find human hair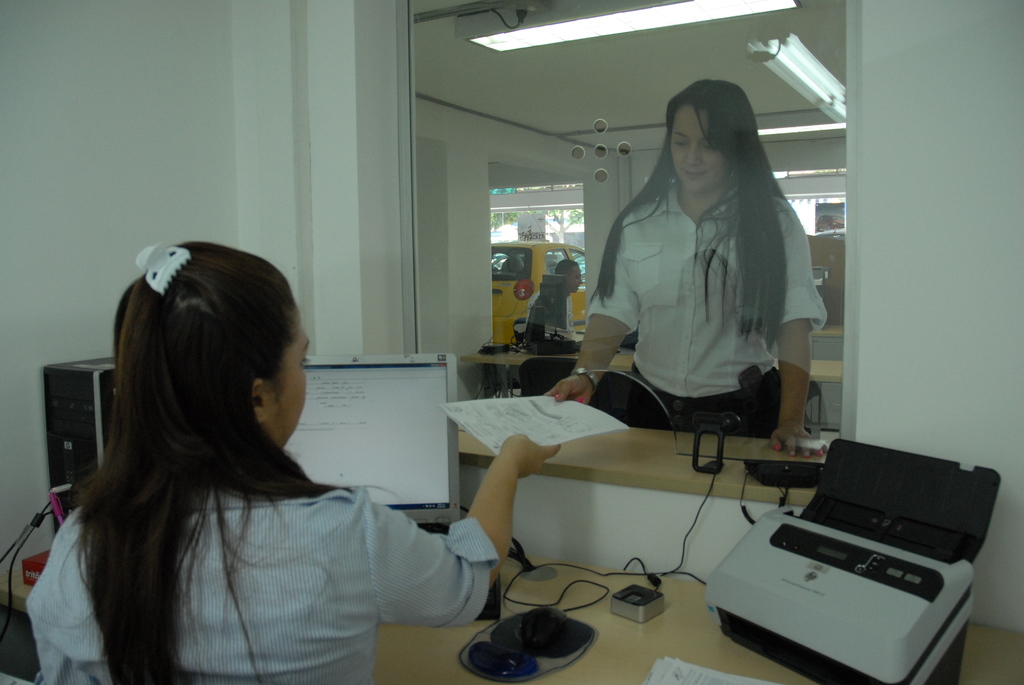
x1=32, y1=241, x2=404, y2=684
